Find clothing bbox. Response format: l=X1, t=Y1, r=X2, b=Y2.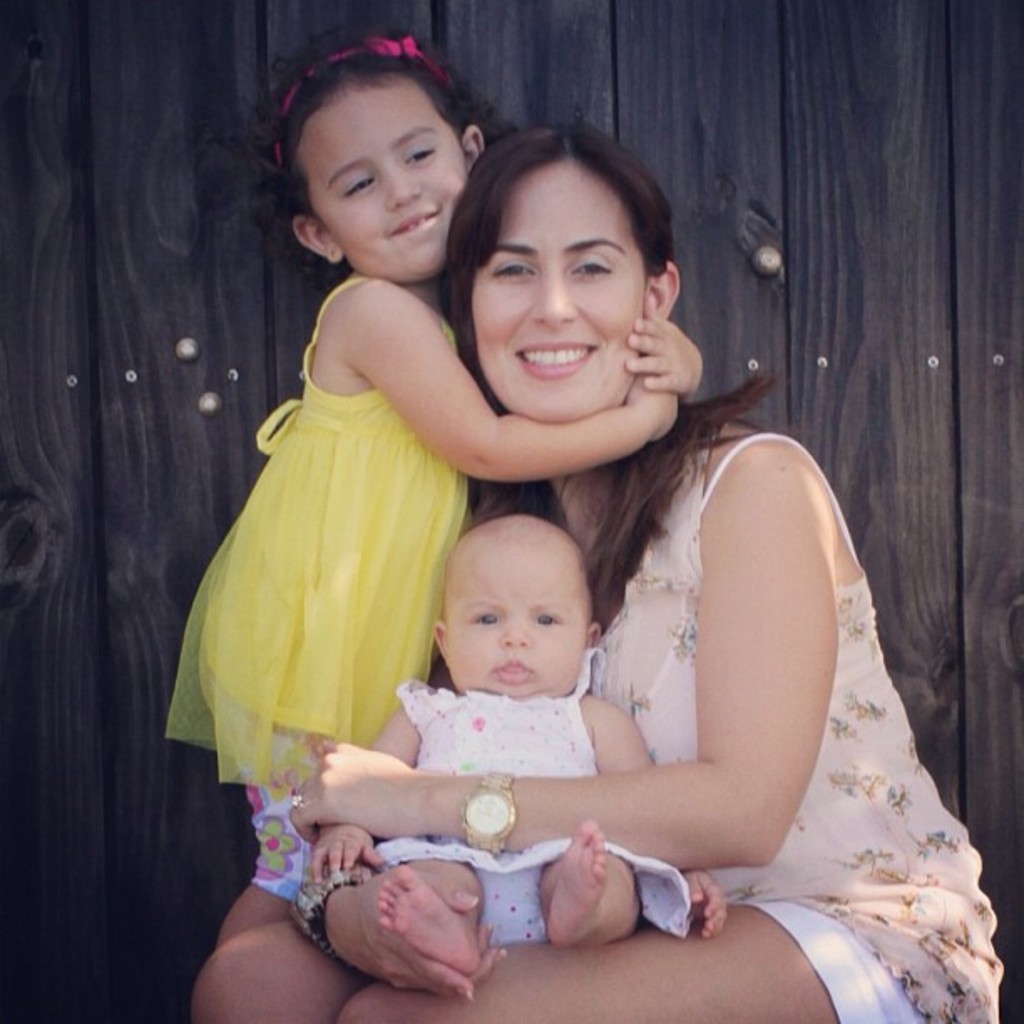
l=191, t=279, r=482, b=818.
